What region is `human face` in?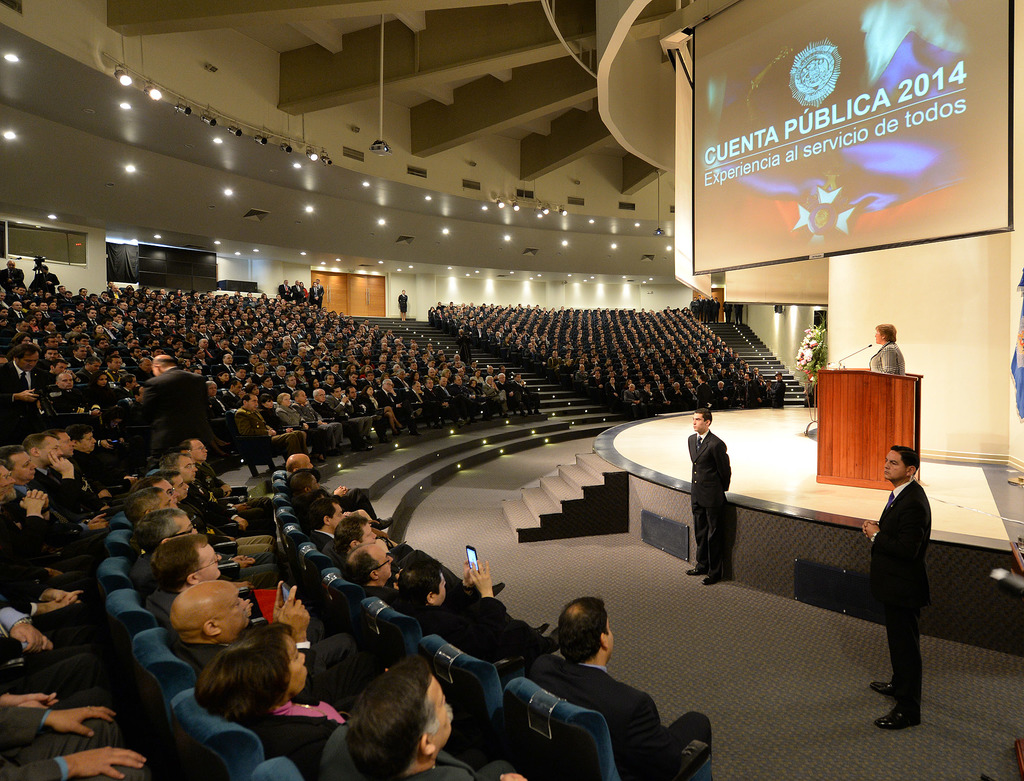
884:447:908:483.
